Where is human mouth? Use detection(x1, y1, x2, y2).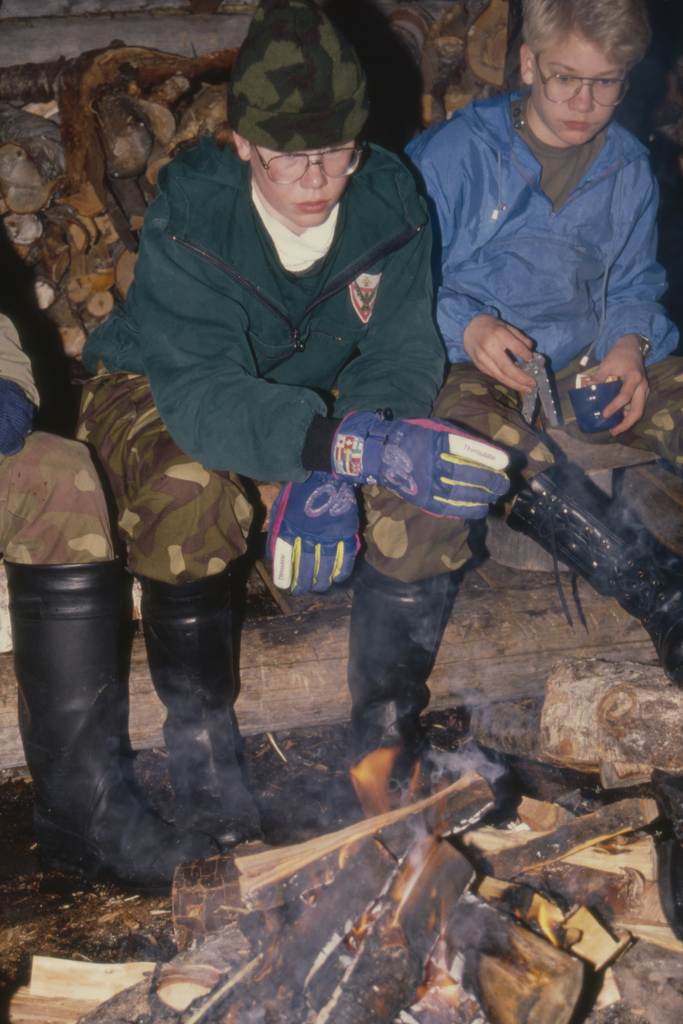
detection(567, 111, 589, 134).
